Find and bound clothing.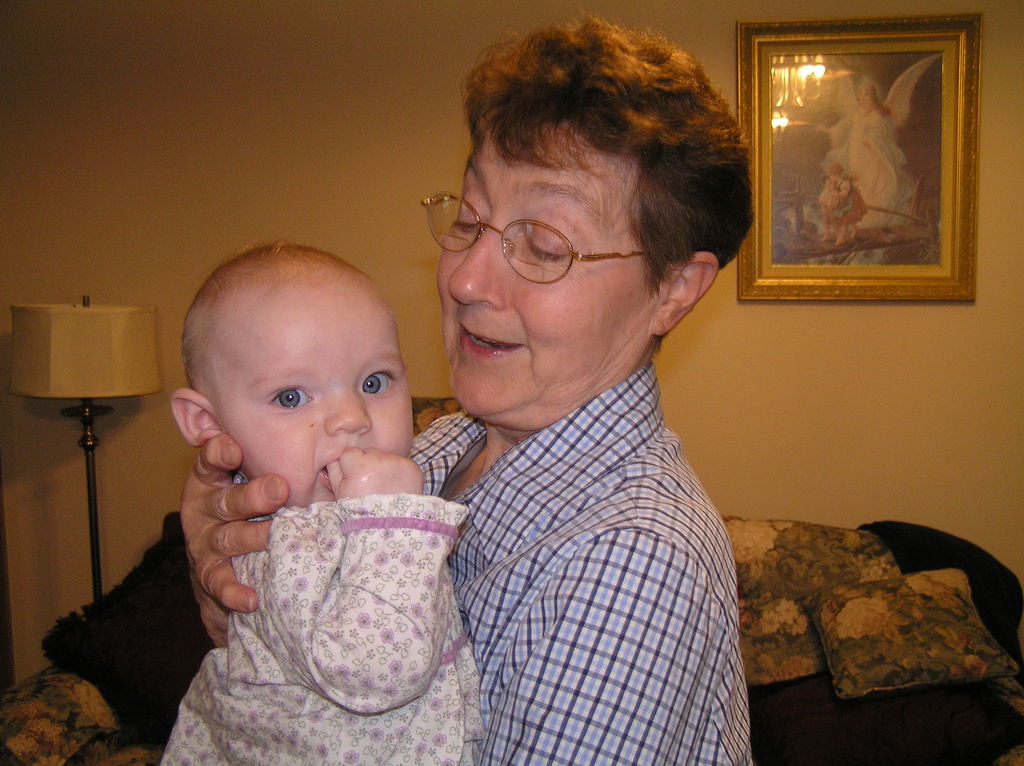
Bound: (826,177,872,225).
